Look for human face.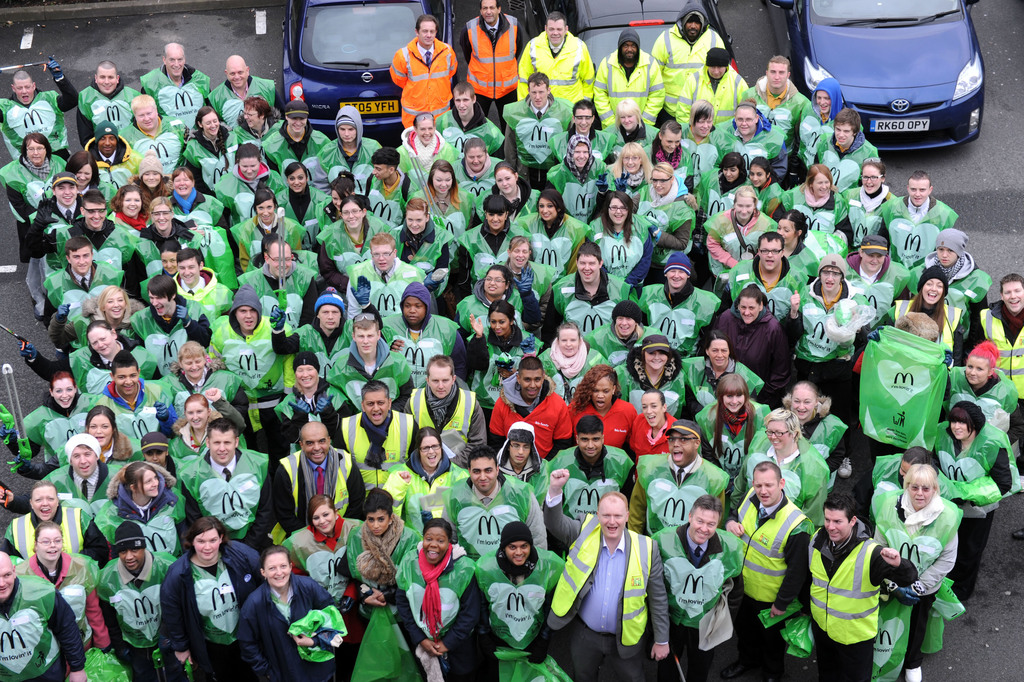
Found: left=939, top=248, right=955, bottom=265.
